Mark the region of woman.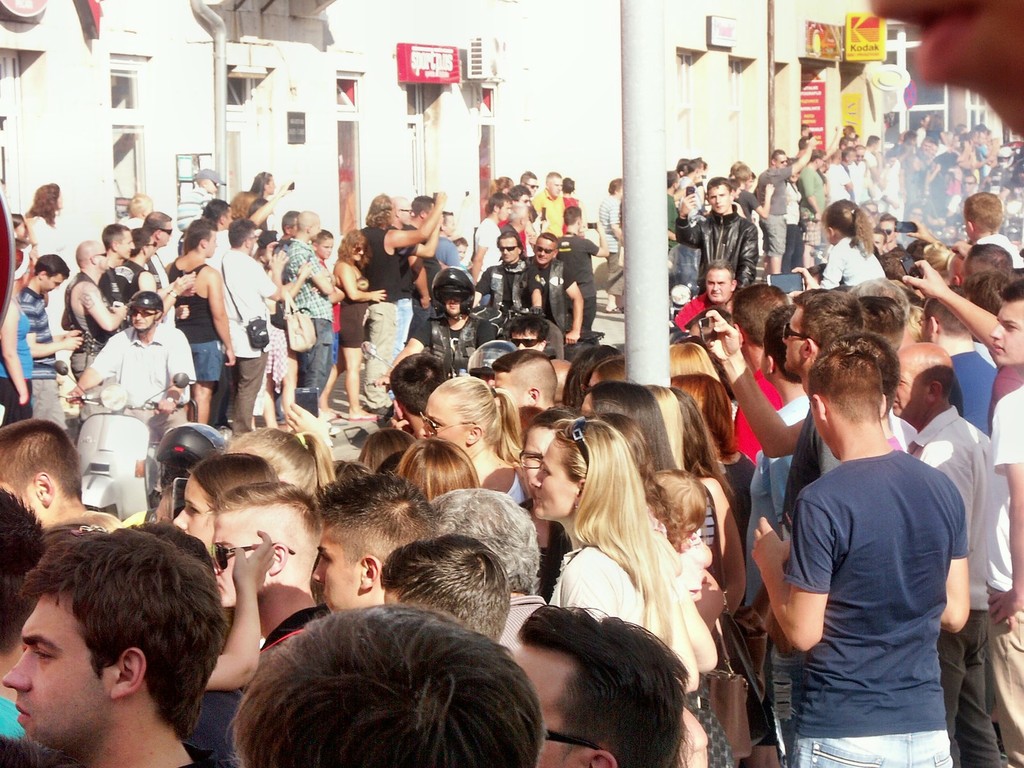
Region: box=[31, 176, 81, 342].
